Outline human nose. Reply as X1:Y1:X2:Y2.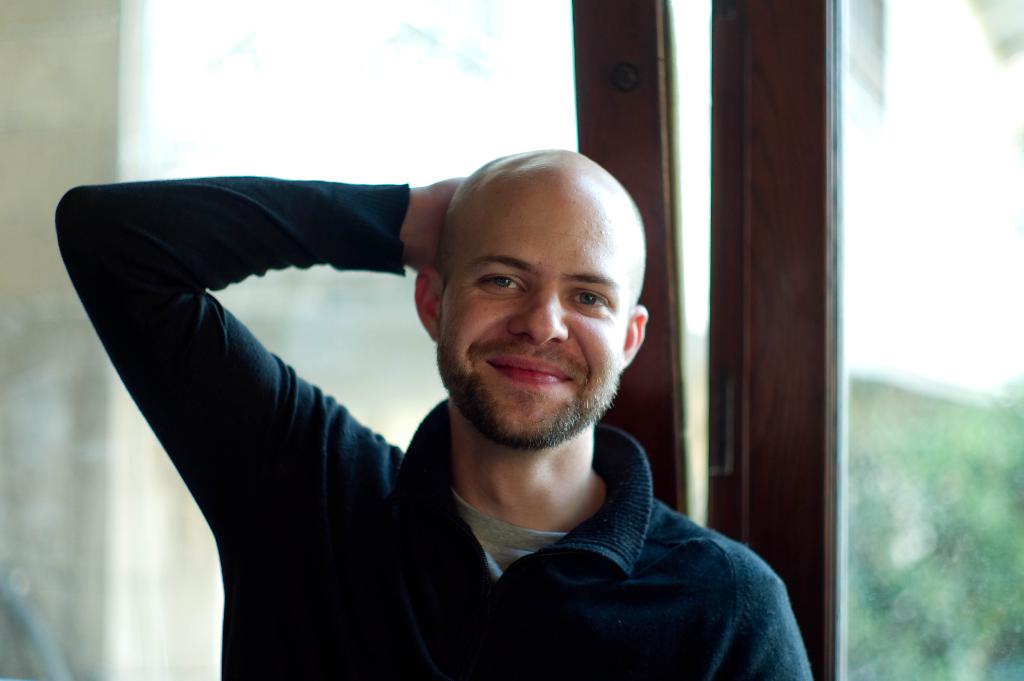
509:284:572:345.
